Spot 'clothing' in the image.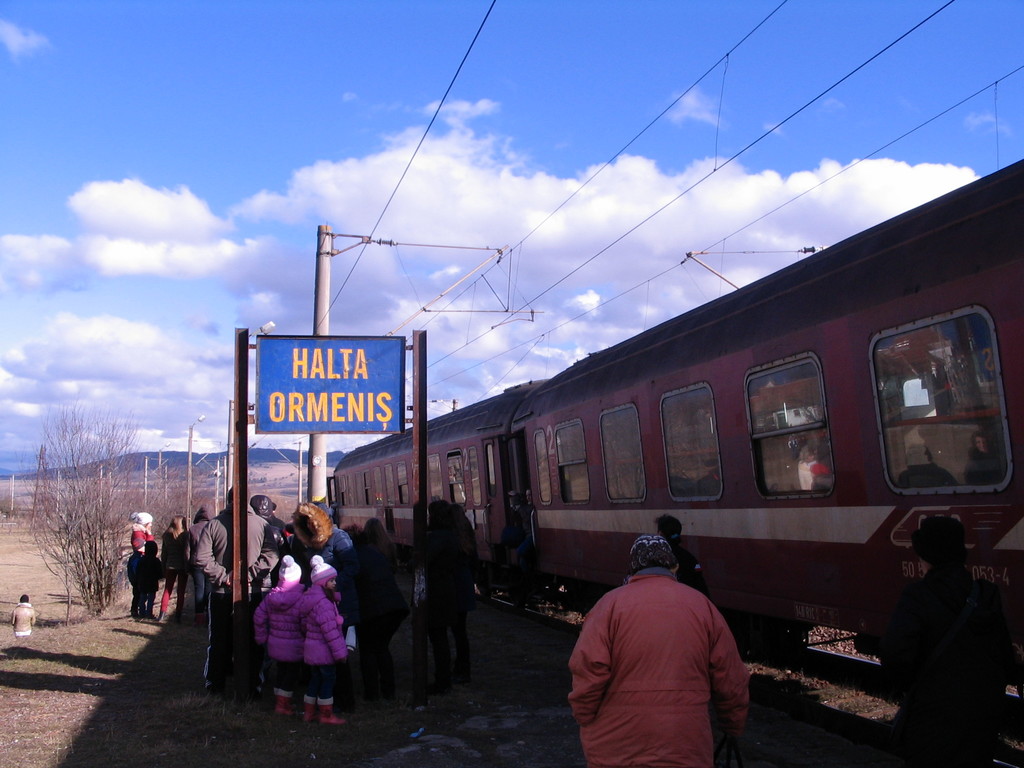
'clothing' found at bbox=[340, 539, 394, 658].
